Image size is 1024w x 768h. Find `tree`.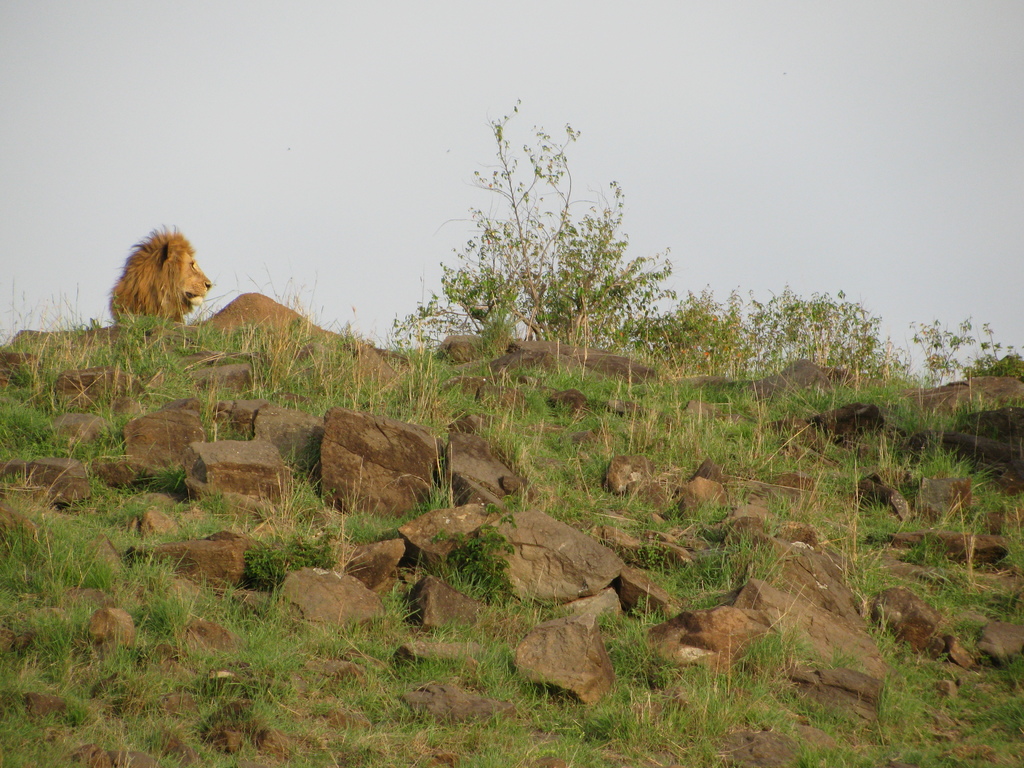
select_region(392, 92, 678, 342).
